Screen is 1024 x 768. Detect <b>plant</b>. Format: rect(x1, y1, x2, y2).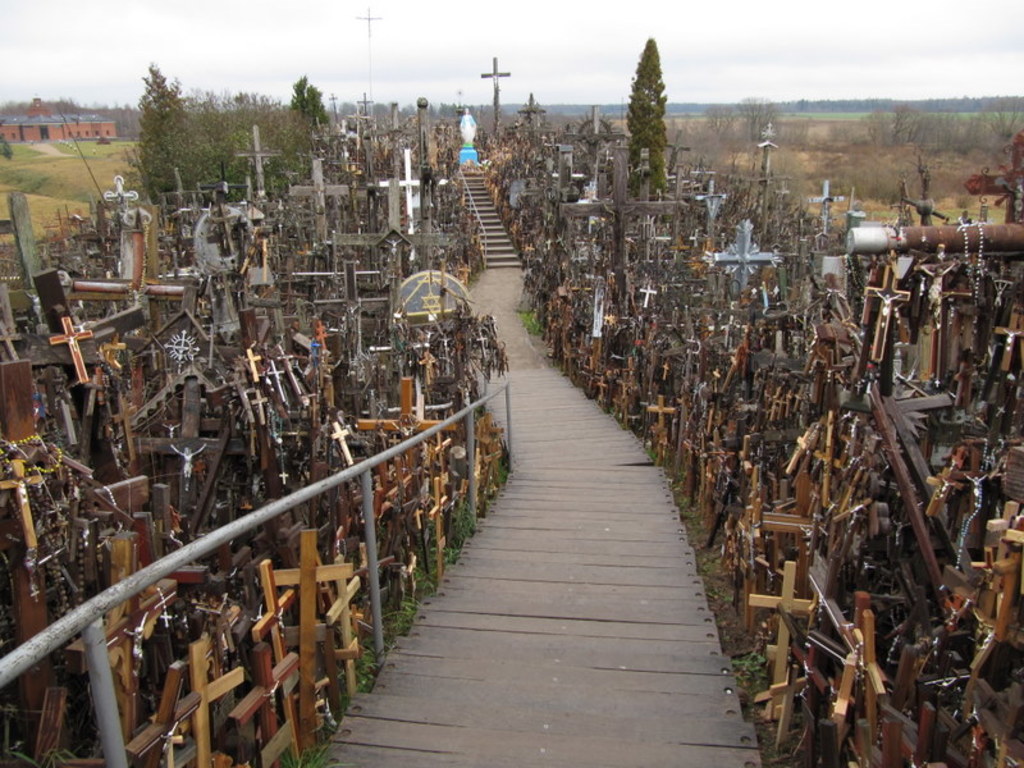
rect(735, 649, 764, 694).
